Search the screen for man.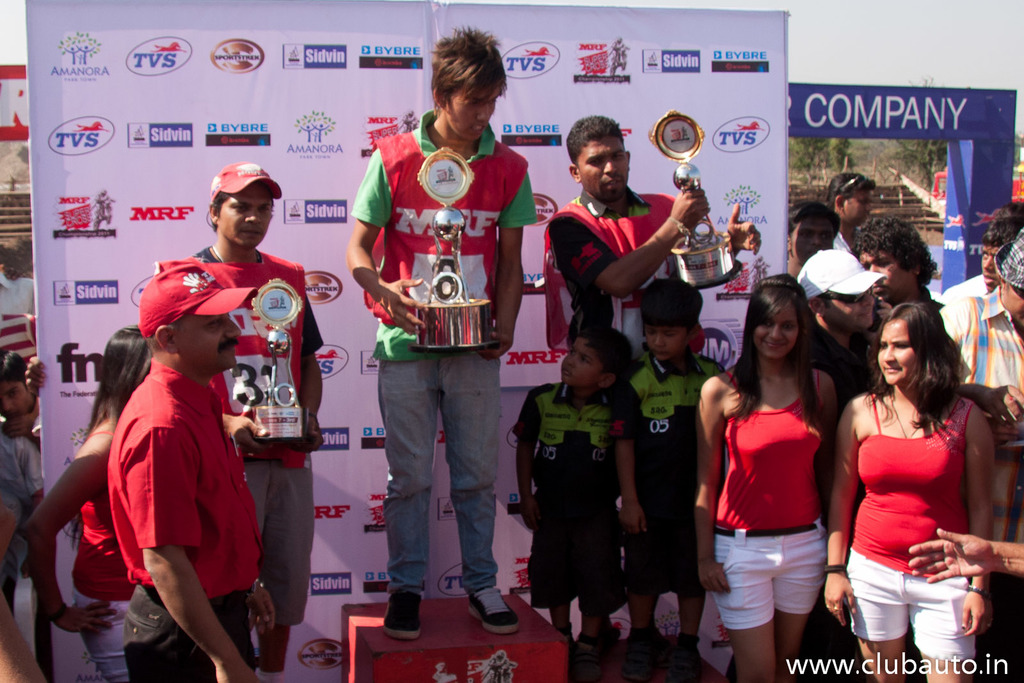
Found at [x1=843, y1=216, x2=942, y2=311].
